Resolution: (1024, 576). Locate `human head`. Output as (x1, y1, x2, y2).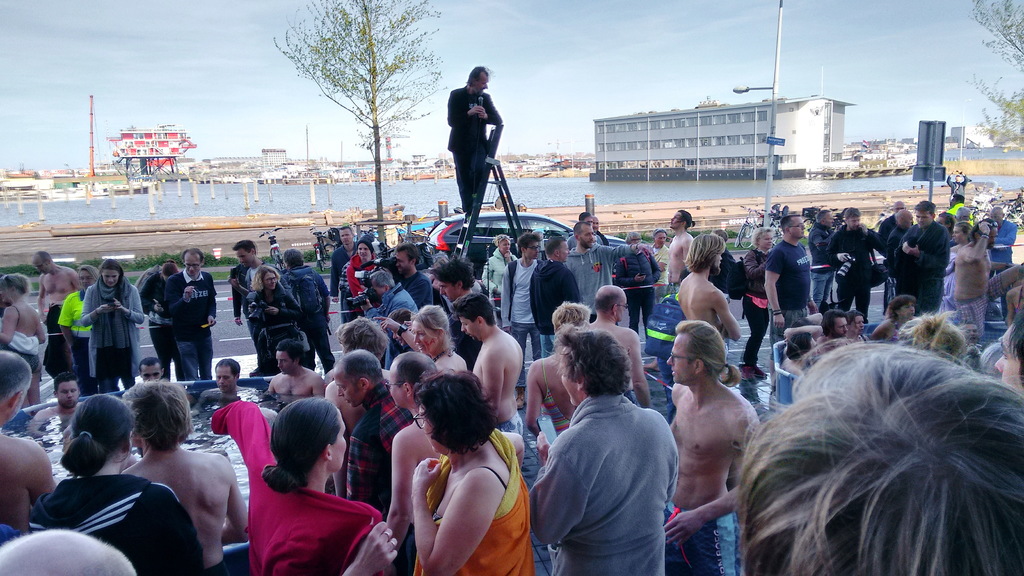
(990, 321, 1023, 392).
